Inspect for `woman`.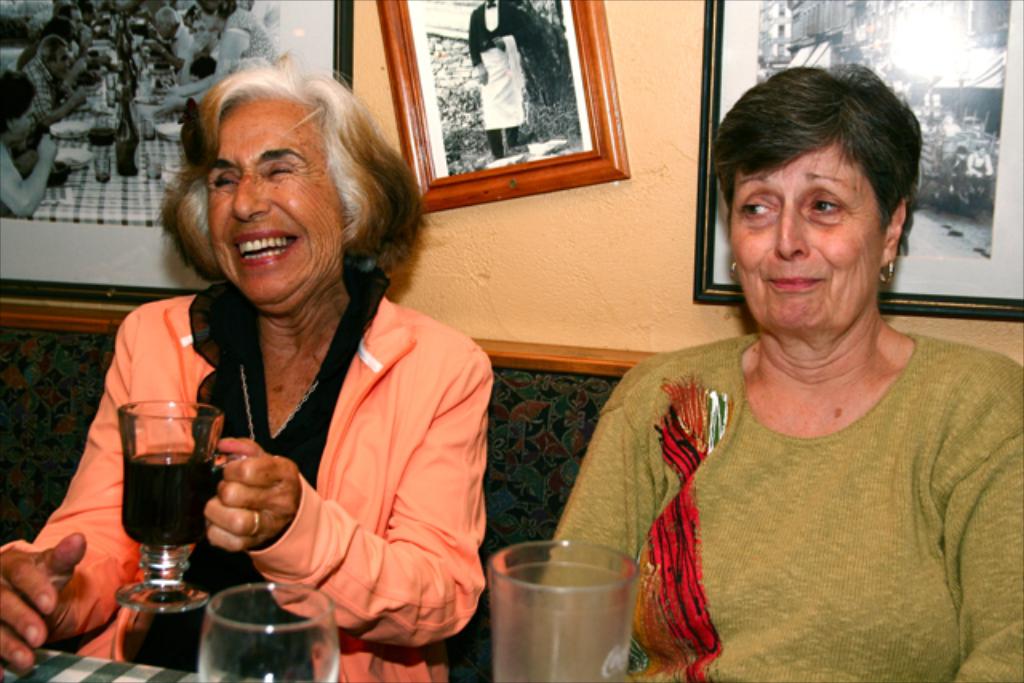
Inspection: select_region(0, 66, 62, 219).
